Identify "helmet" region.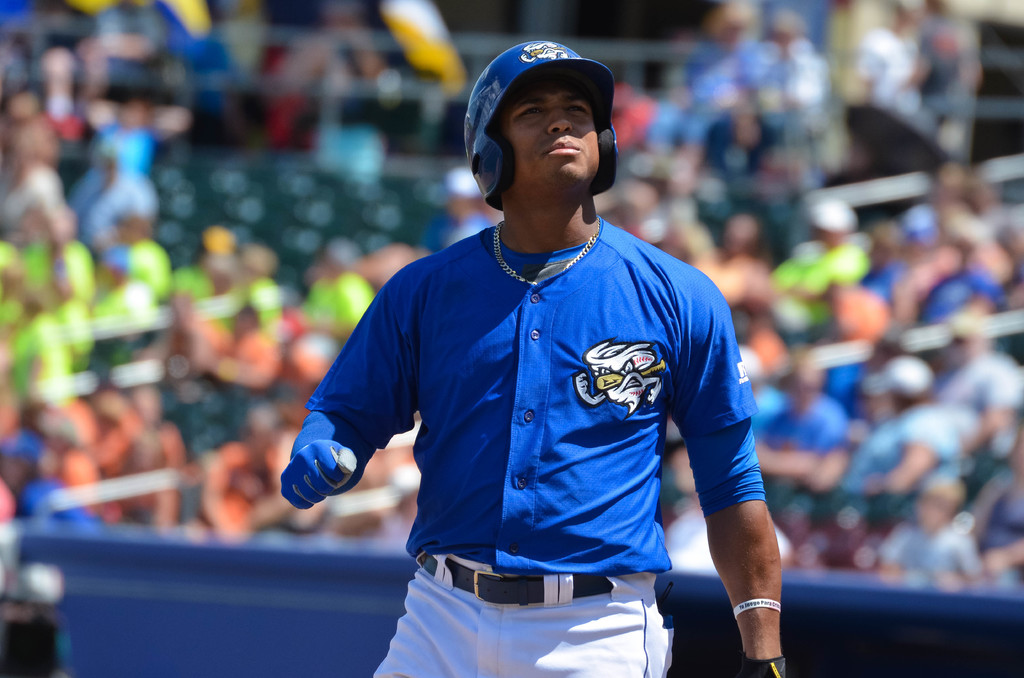
Region: select_region(460, 31, 615, 222).
